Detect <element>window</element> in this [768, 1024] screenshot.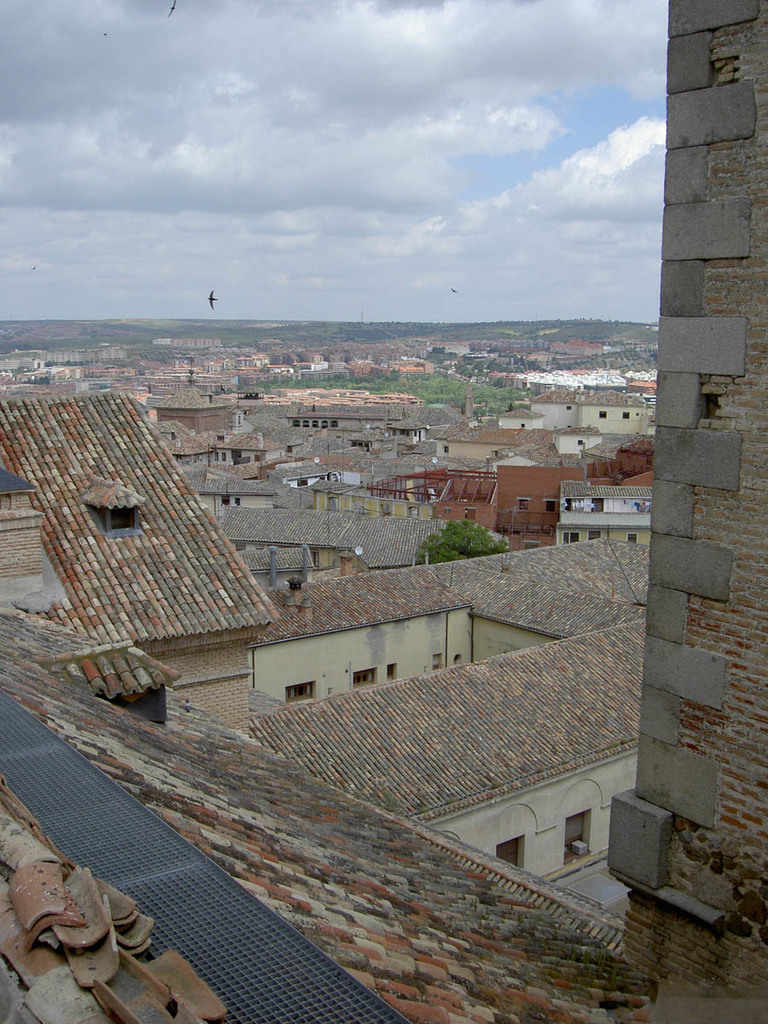
Detection: (108, 508, 140, 534).
